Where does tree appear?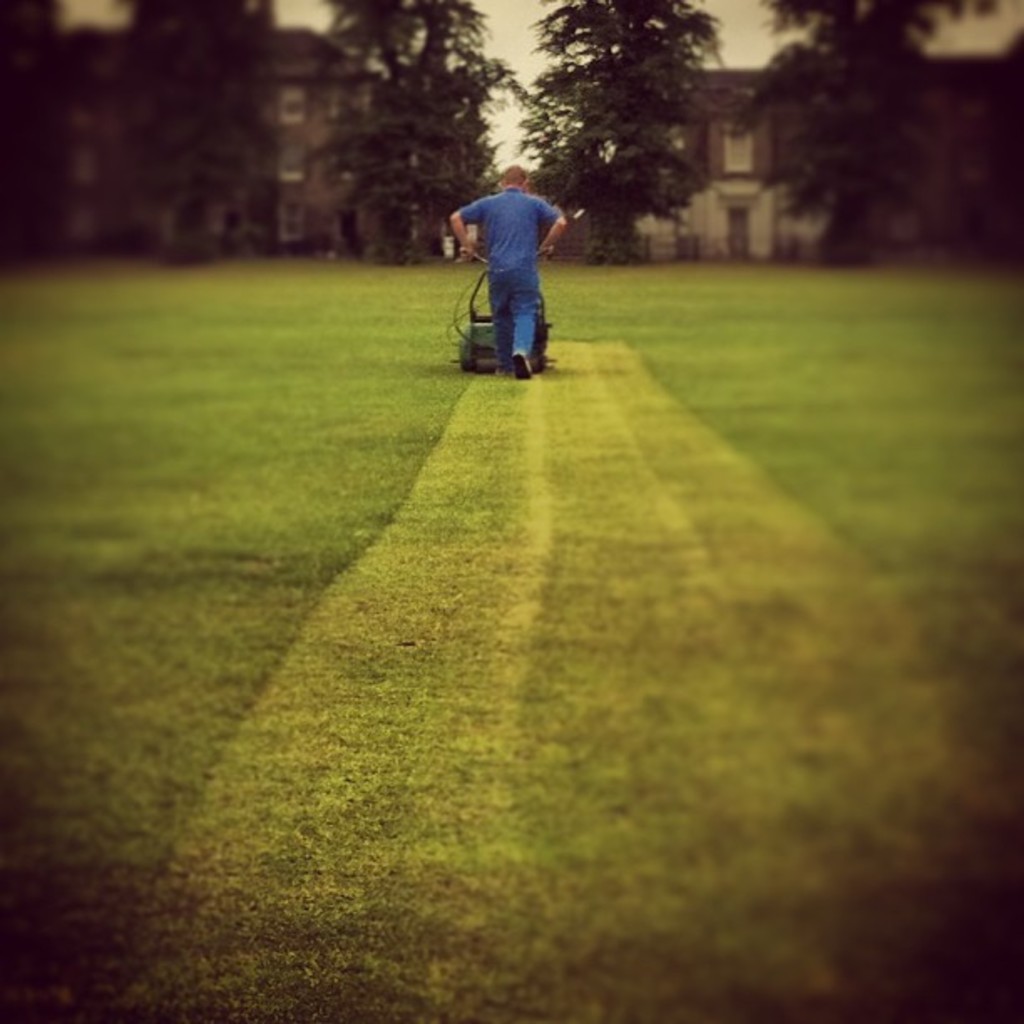
Appears at box(738, 0, 907, 246).
